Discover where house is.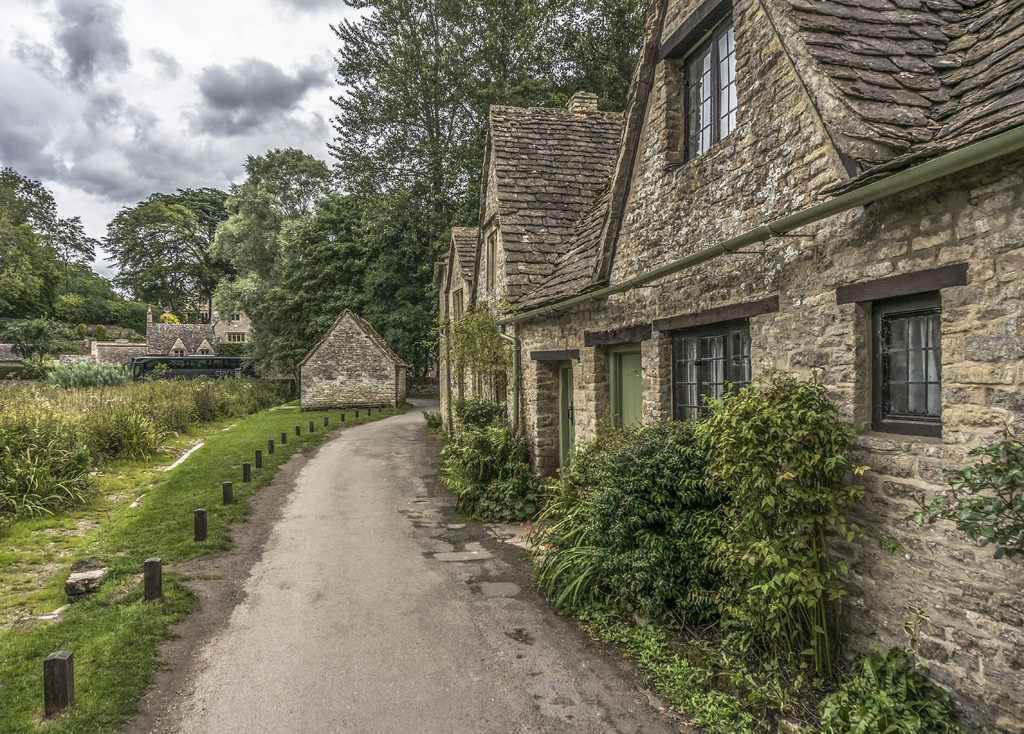
Discovered at rect(54, 291, 253, 377).
